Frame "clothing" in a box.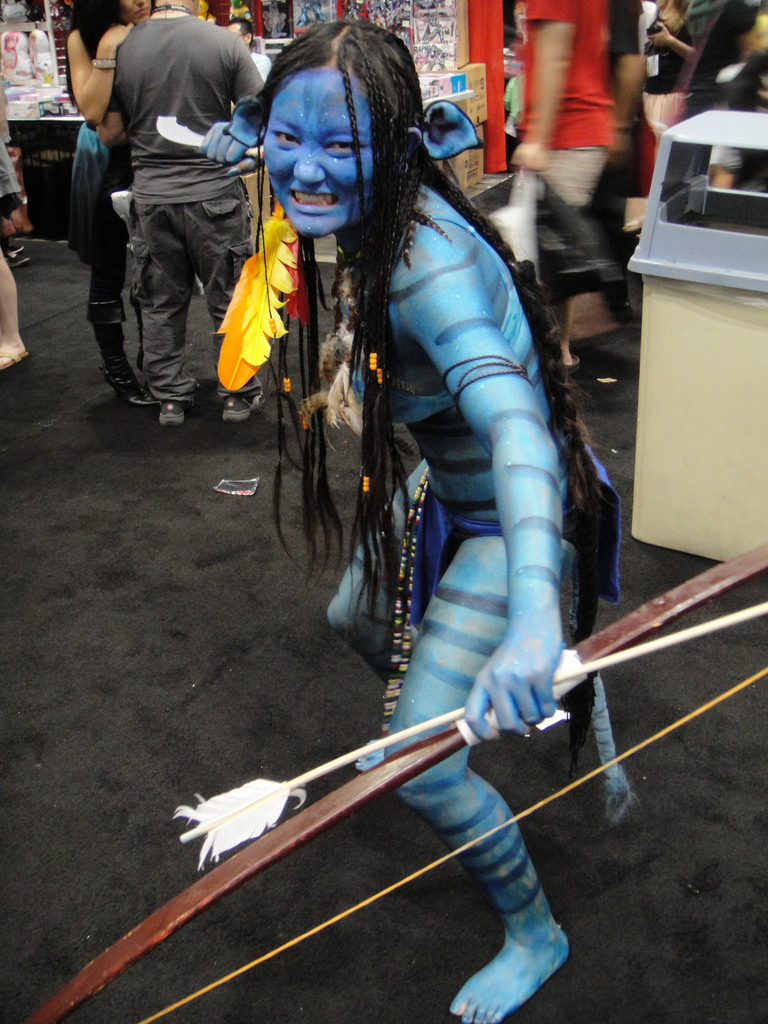
region(504, 75, 518, 134).
